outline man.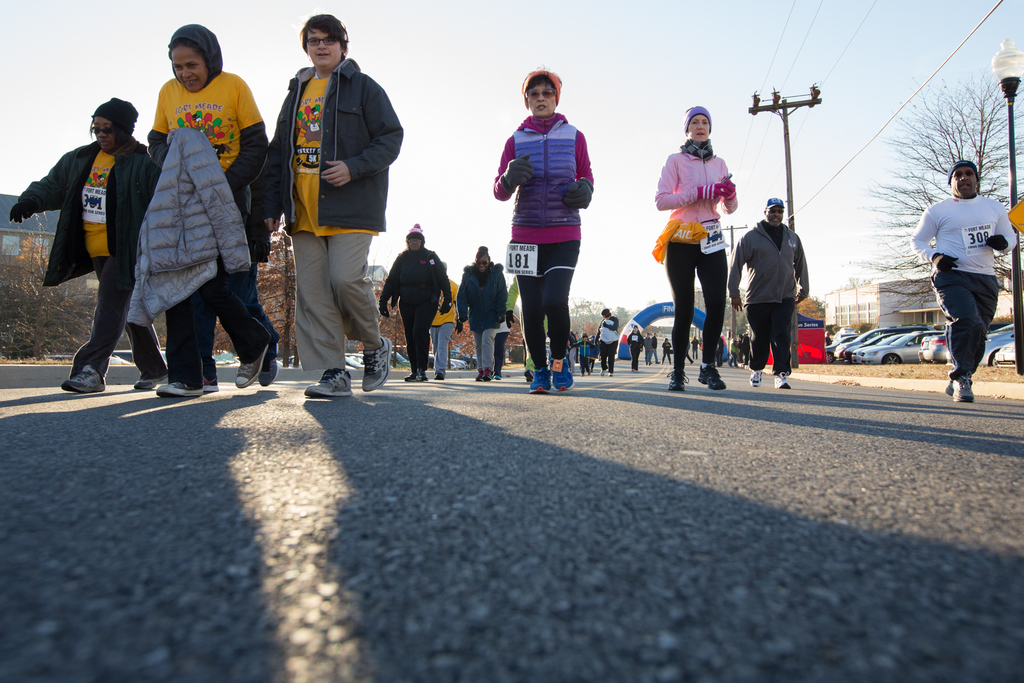
Outline: (left=378, top=221, right=449, bottom=386).
